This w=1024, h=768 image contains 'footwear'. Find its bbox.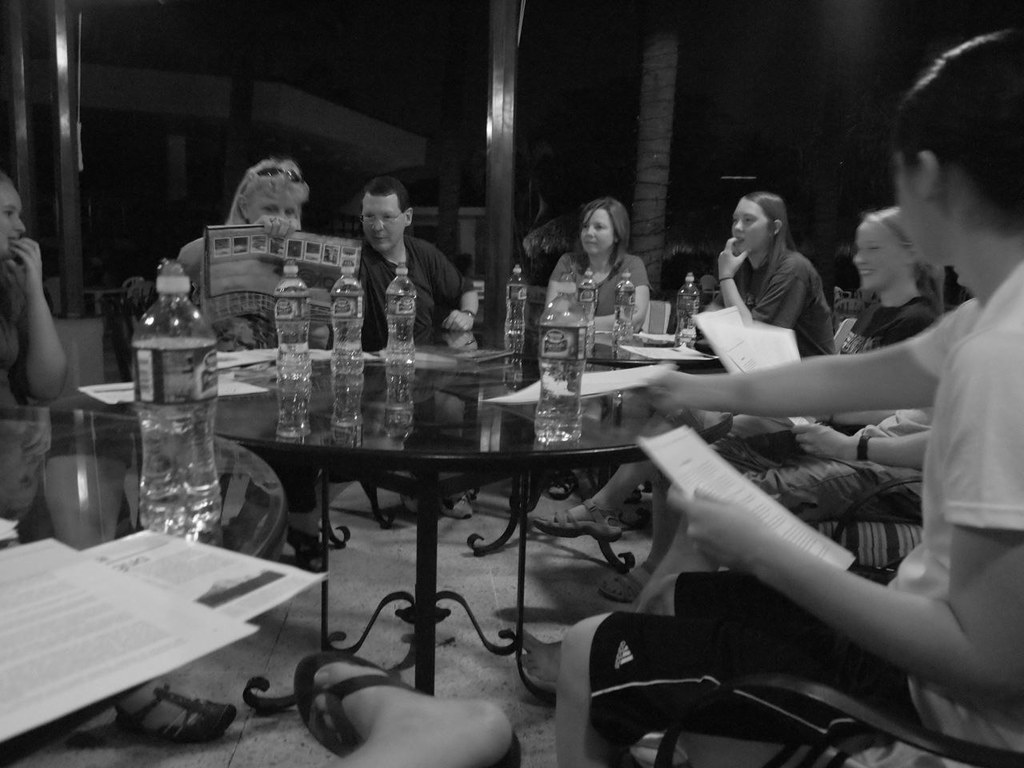
crop(436, 490, 476, 520).
